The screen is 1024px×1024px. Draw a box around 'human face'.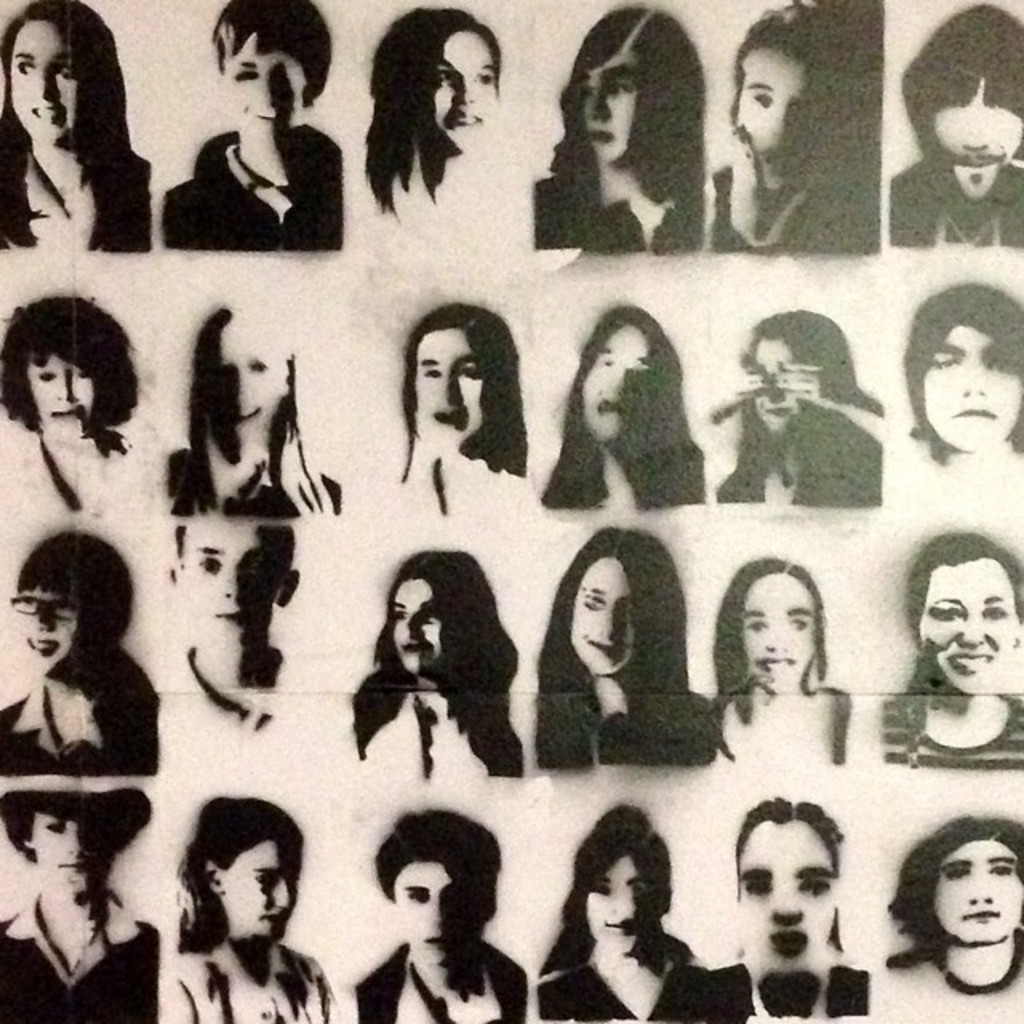
bbox=(30, 813, 109, 896).
